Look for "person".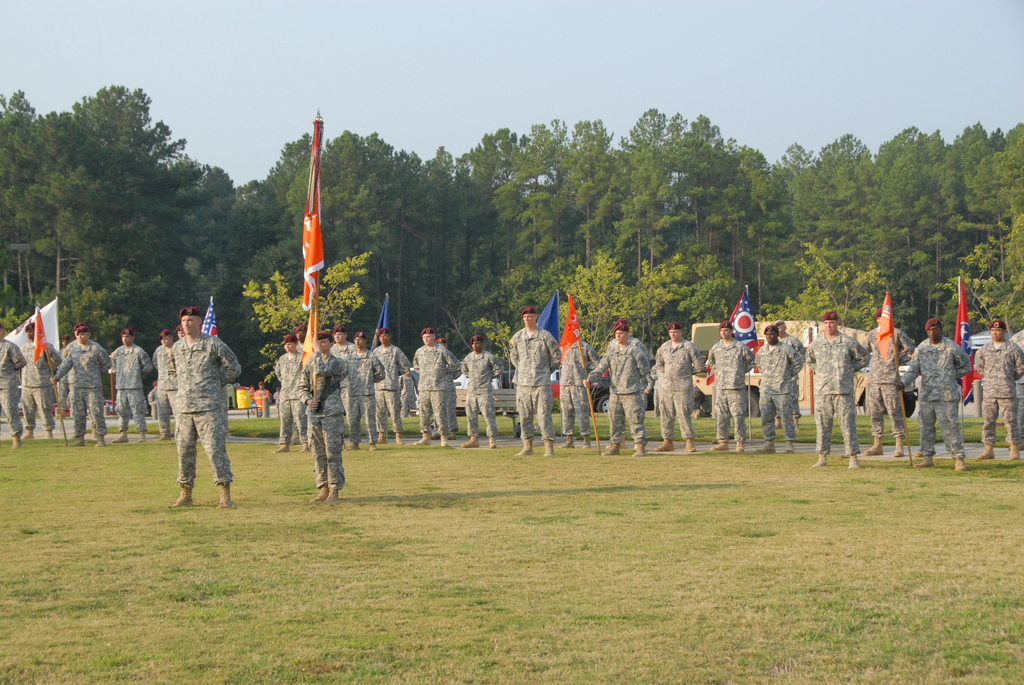
Found: region(337, 328, 349, 359).
